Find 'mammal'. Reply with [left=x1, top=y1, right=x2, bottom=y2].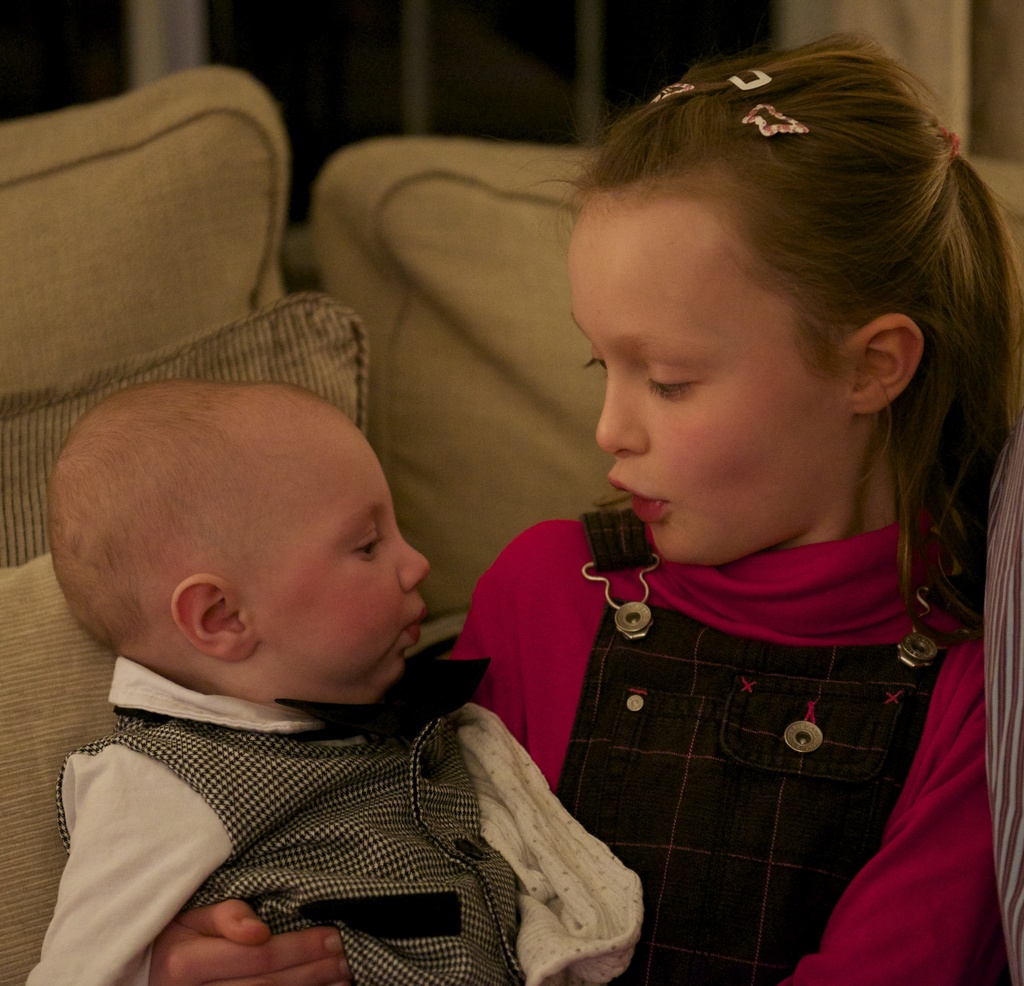
[left=330, top=65, right=1023, bottom=959].
